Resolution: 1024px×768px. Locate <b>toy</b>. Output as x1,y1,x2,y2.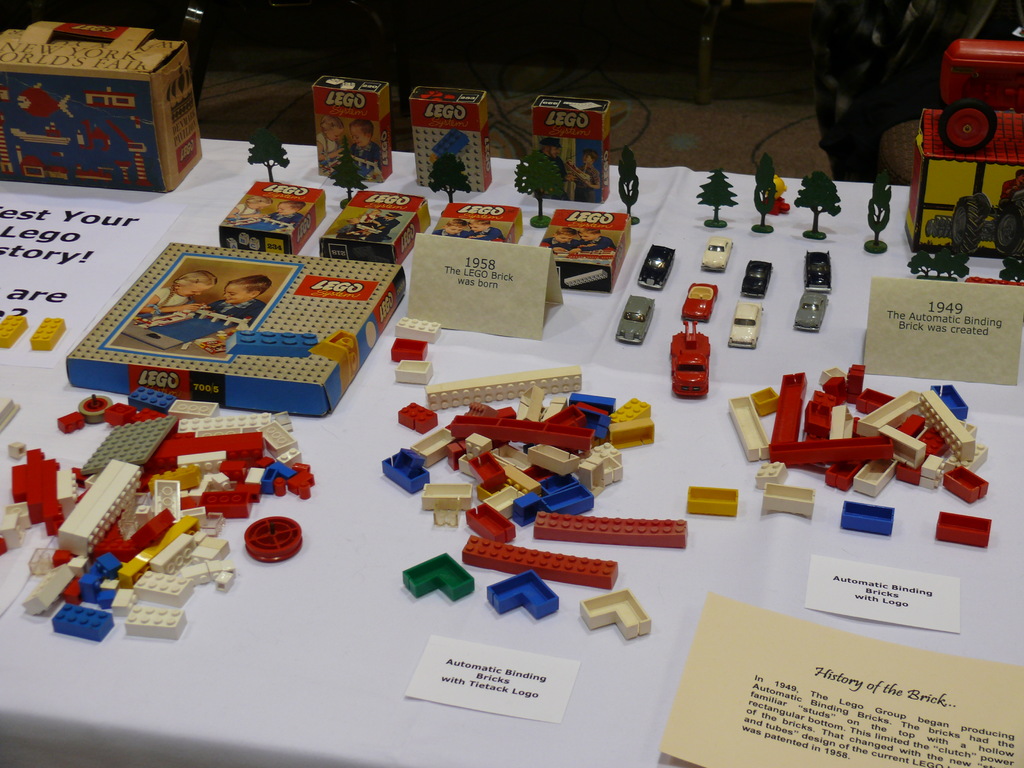
426,365,581,400.
